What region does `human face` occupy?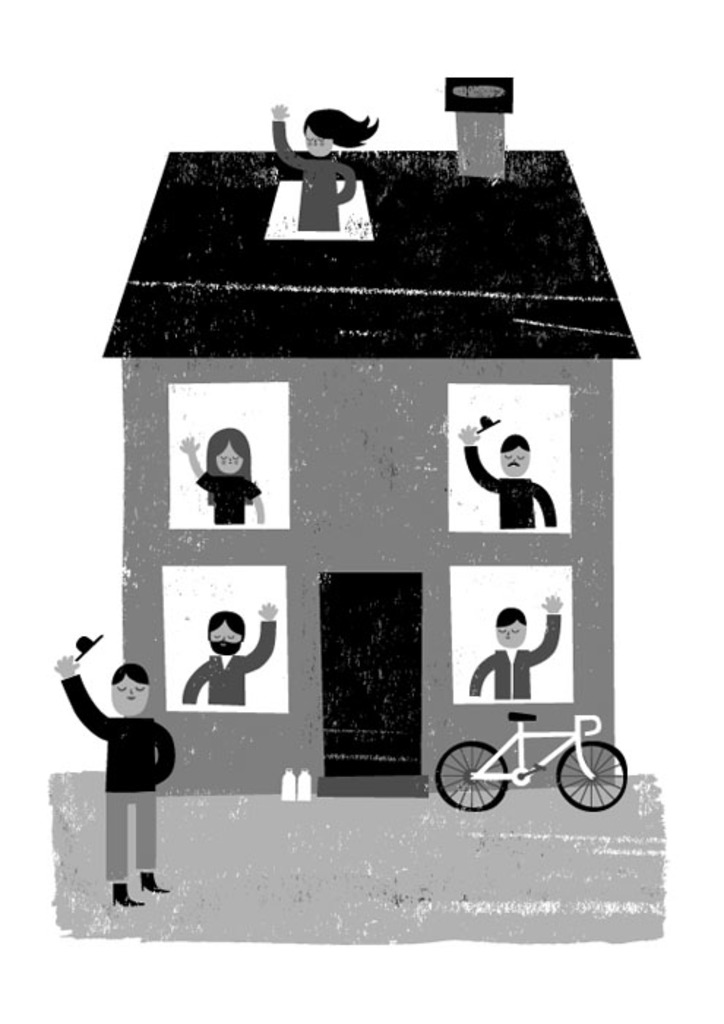
113/671/152/717.
